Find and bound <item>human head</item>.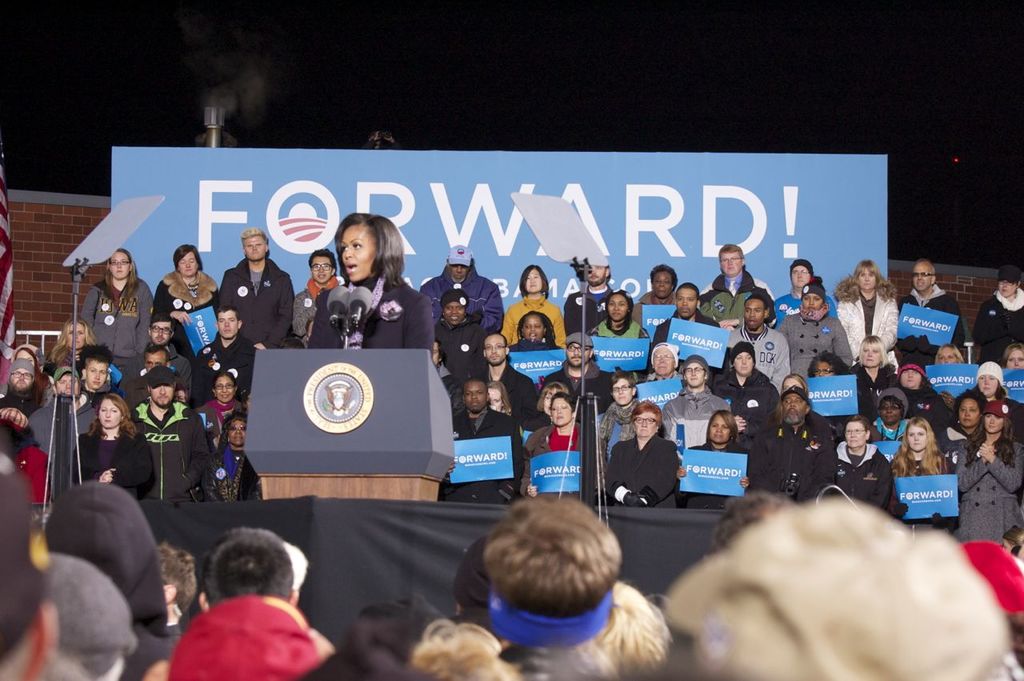
Bound: <box>782,387,809,424</box>.
